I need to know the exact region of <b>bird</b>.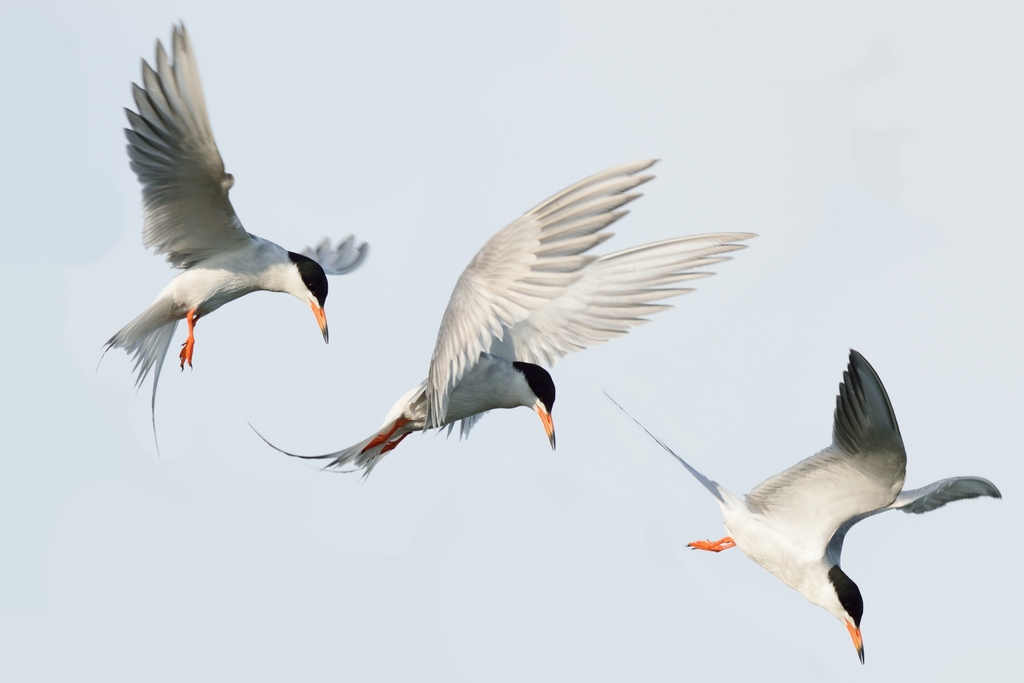
Region: locate(603, 343, 1005, 670).
